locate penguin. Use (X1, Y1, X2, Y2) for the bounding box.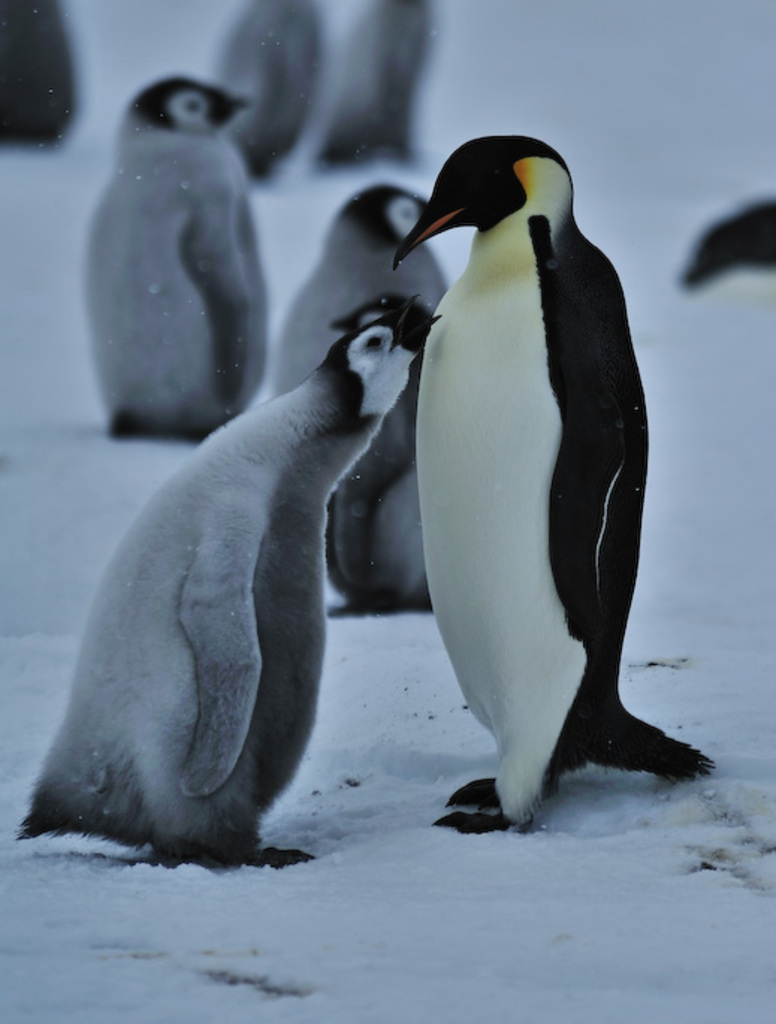
(338, 0, 431, 155).
